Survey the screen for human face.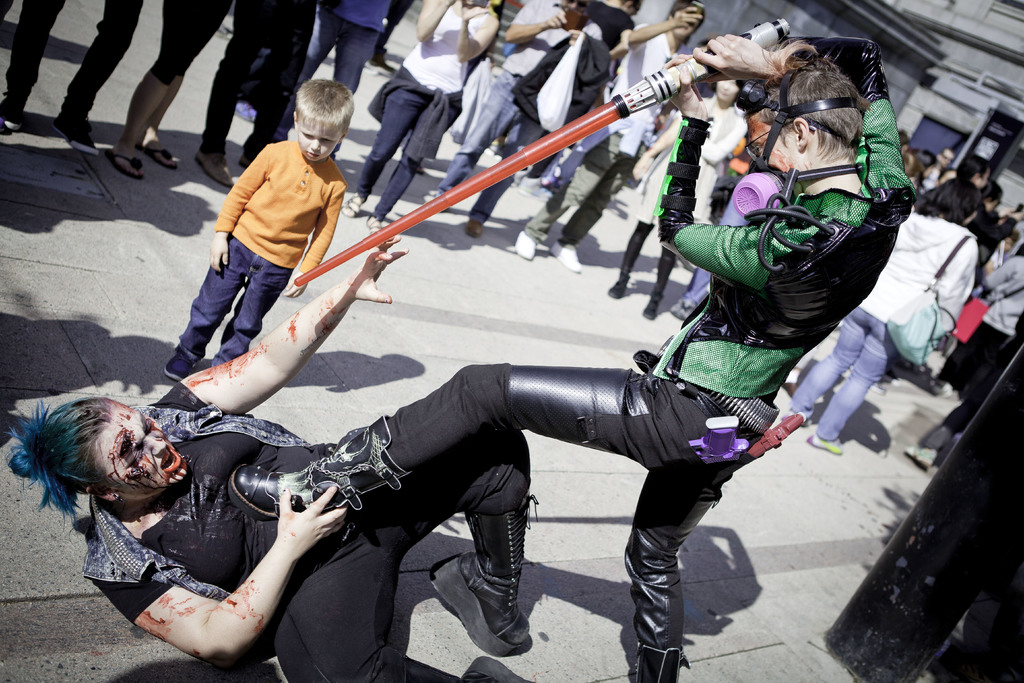
Survey found: left=296, top=110, right=342, bottom=168.
